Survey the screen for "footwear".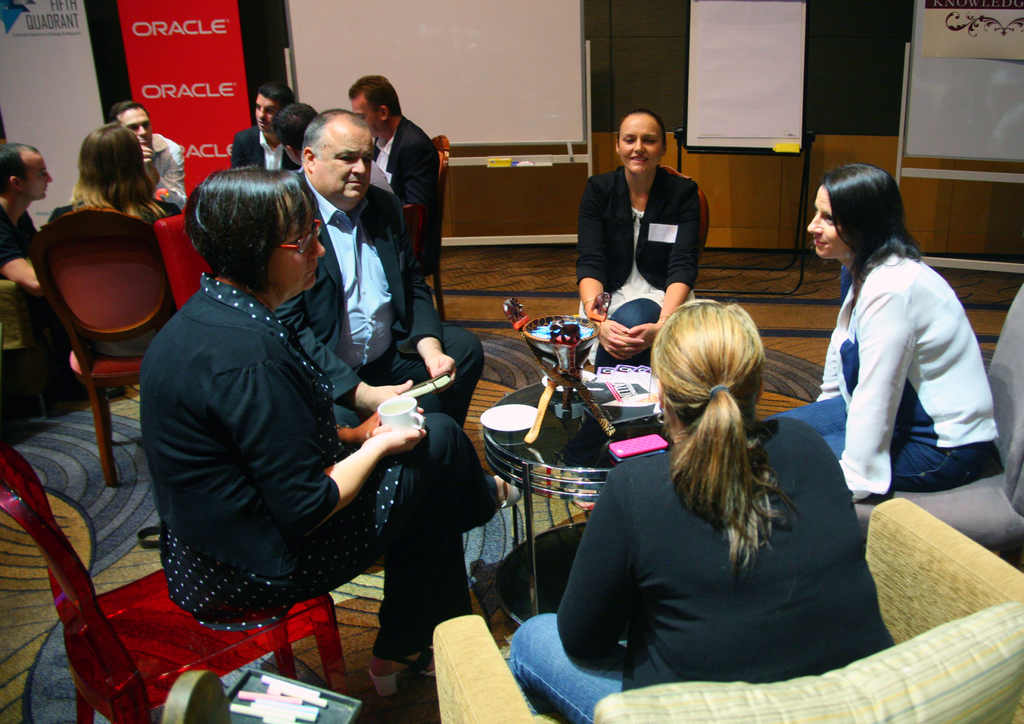
Survey found: rect(491, 476, 527, 517).
